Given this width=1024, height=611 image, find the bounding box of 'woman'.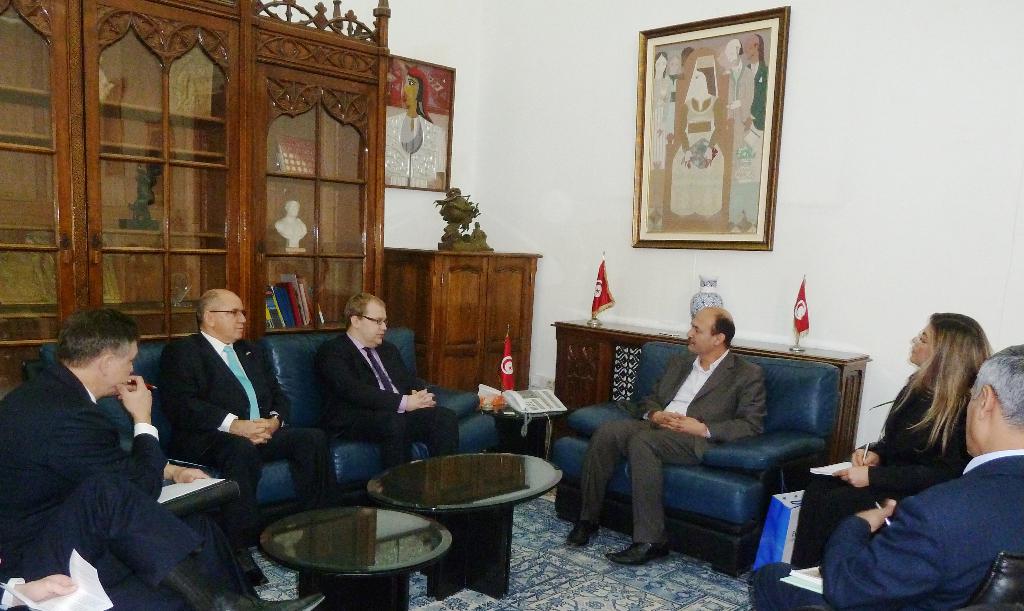
{"left": 792, "top": 313, "right": 995, "bottom": 567}.
